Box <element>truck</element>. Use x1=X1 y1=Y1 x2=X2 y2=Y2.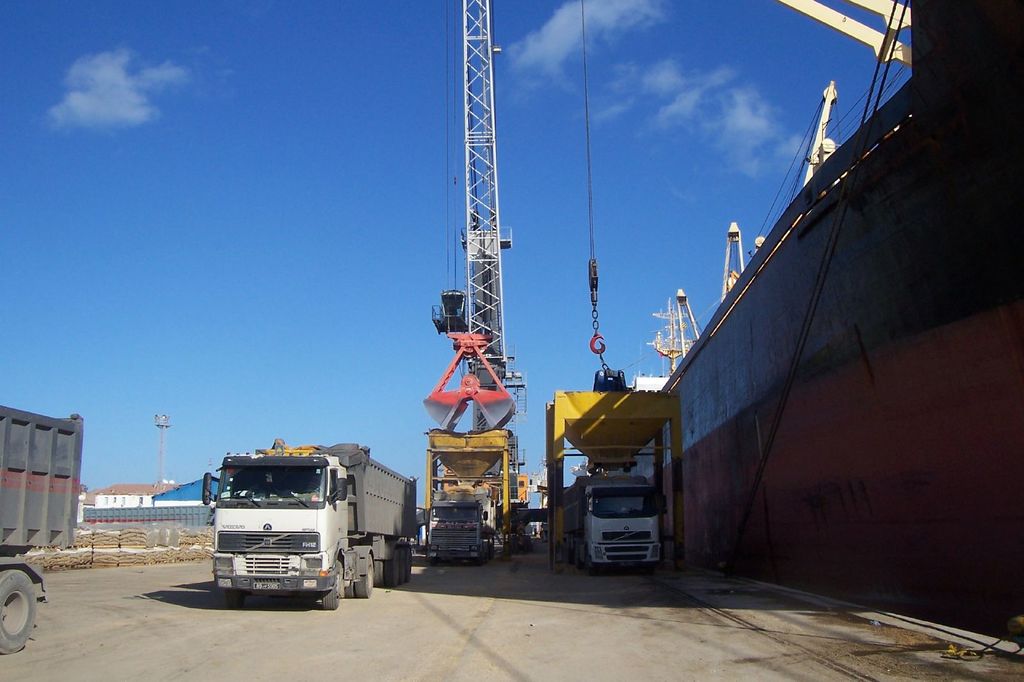
x1=555 y1=470 x2=669 y2=573.
